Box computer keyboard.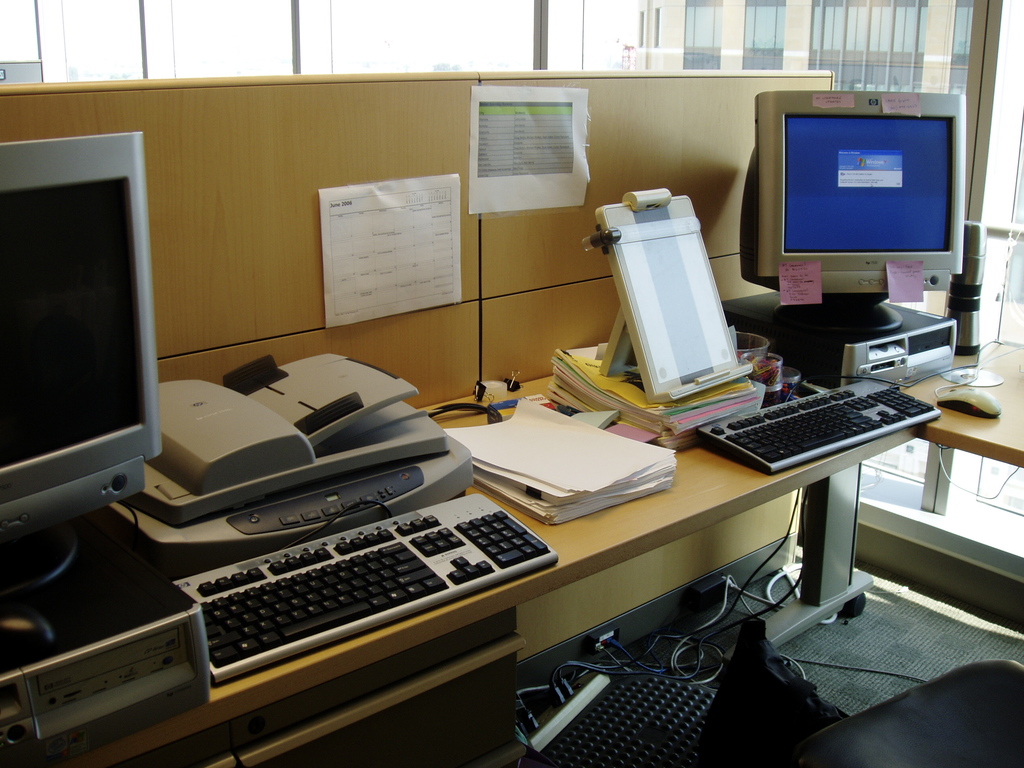
{"left": 691, "top": 376, "right": 941, "bottom": 474}.
